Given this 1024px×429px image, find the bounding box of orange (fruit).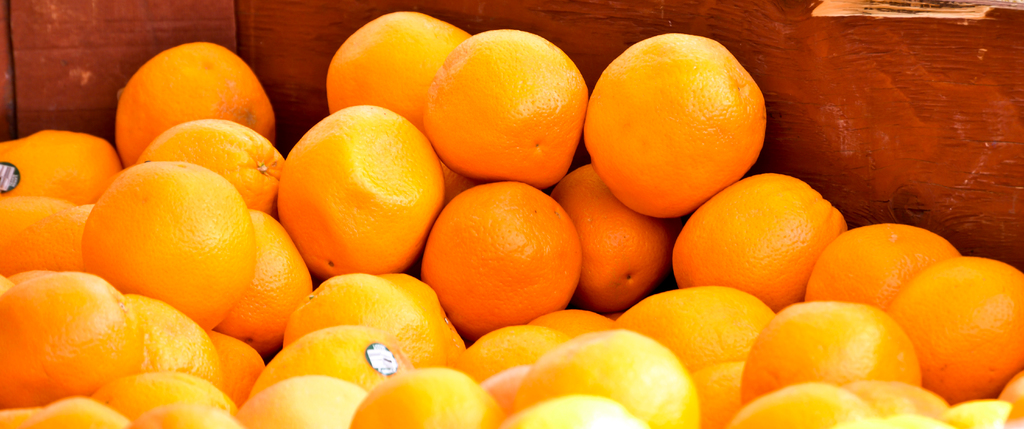
left=279, top=271, right=451, bottom=366.
